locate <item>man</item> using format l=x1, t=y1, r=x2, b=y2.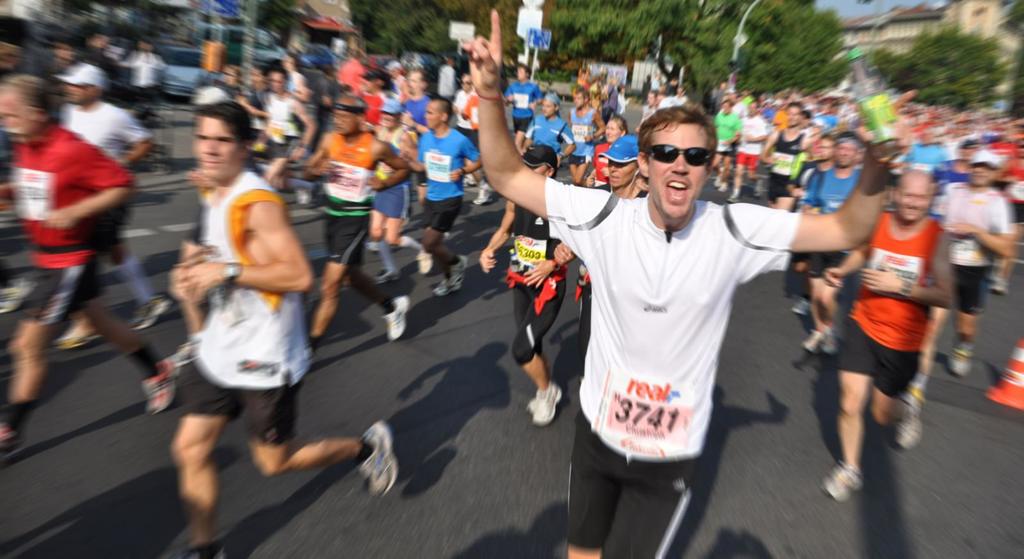
l=729, t=98, r=779, b=207.
